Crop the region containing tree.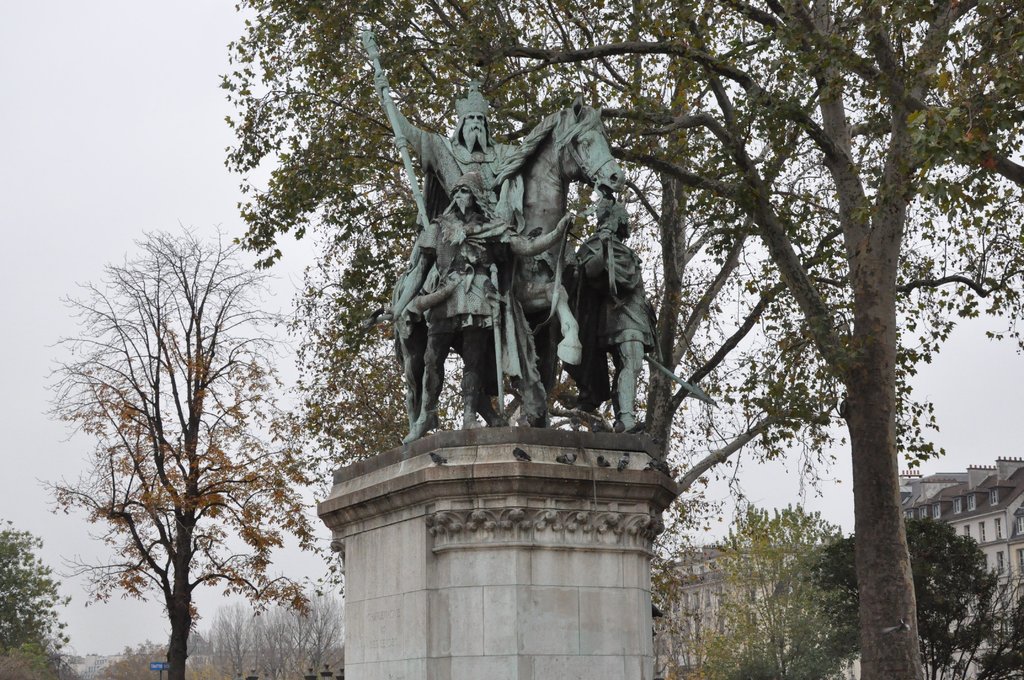
Crop region: bbox=[212, 0, 1023, 679].
